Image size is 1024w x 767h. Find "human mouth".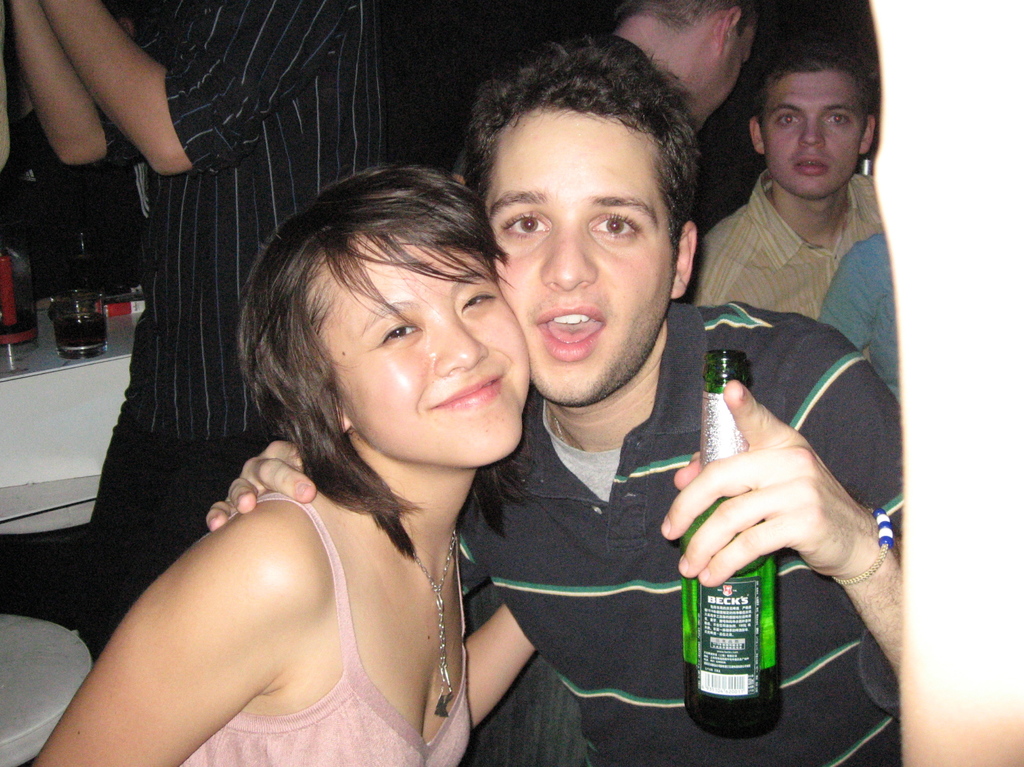
pyautogui.locateOnScreen(418, 361, 506, 414).
